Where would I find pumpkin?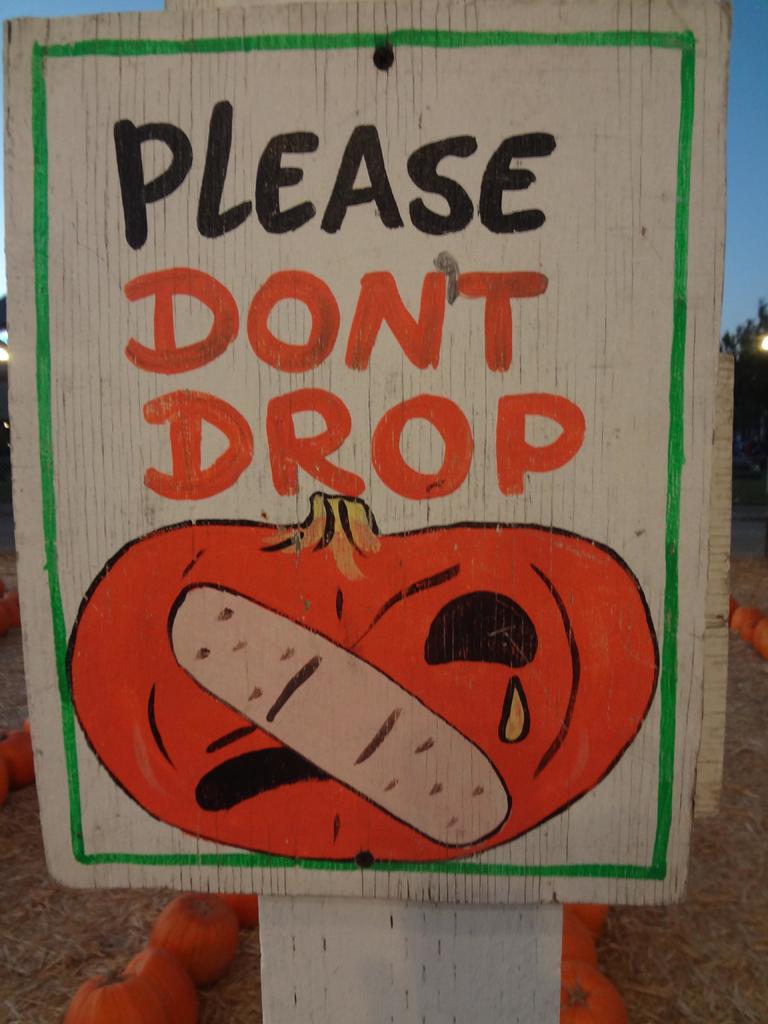
At [728, 595, 742, 628].
